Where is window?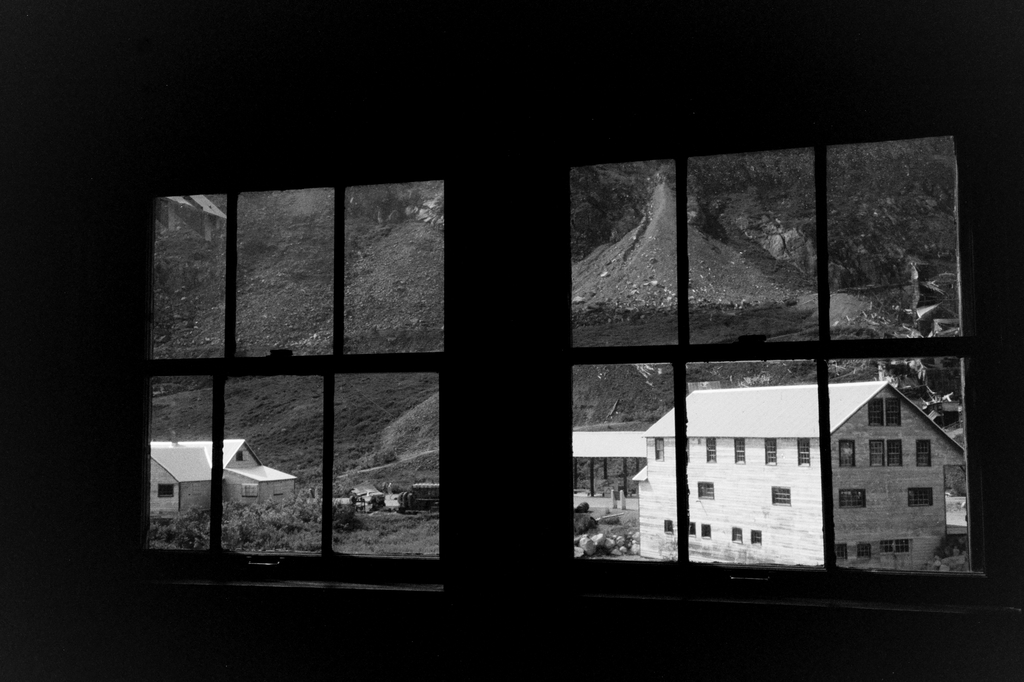
(755,435,781,463).
